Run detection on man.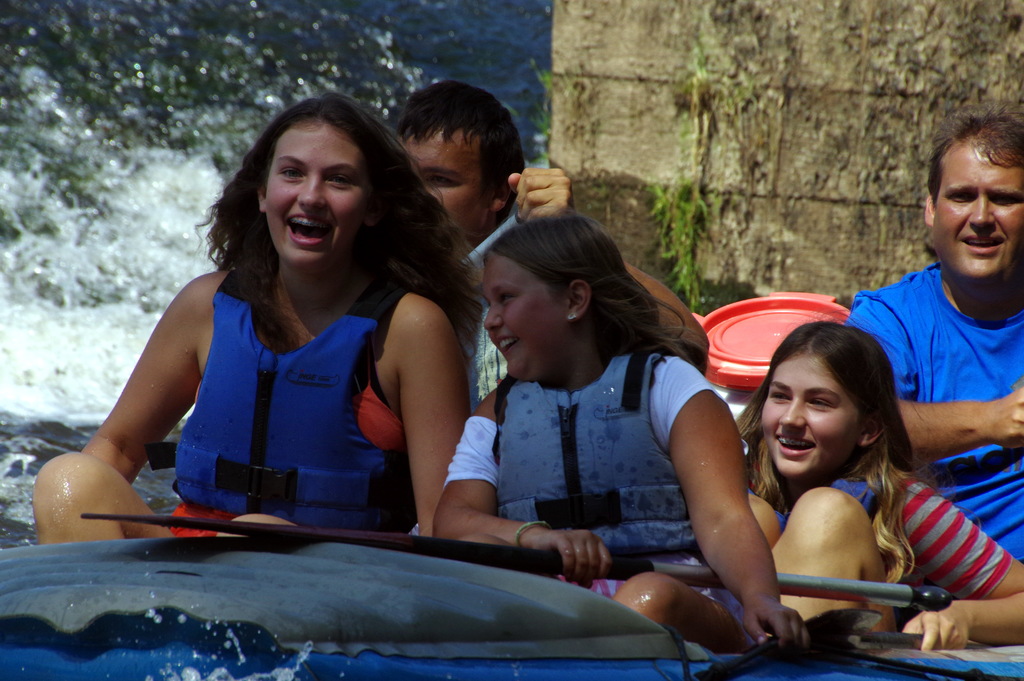
Result: (378,86,593,504).
